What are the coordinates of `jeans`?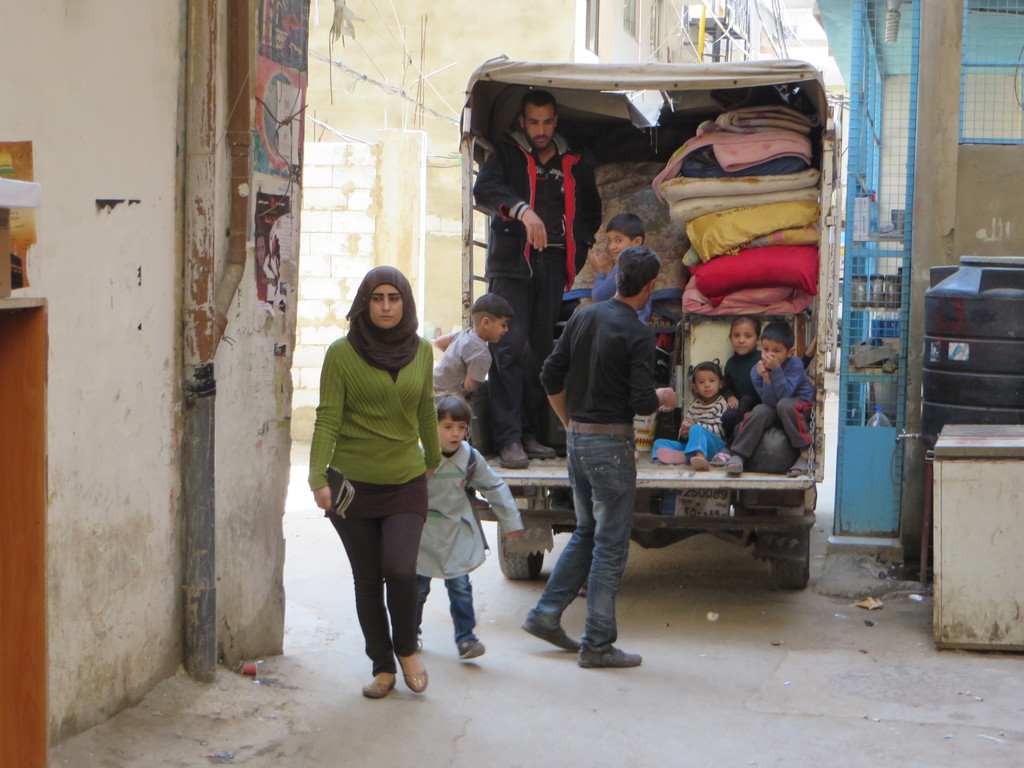
bbox=[413, 574, 480, 645].
